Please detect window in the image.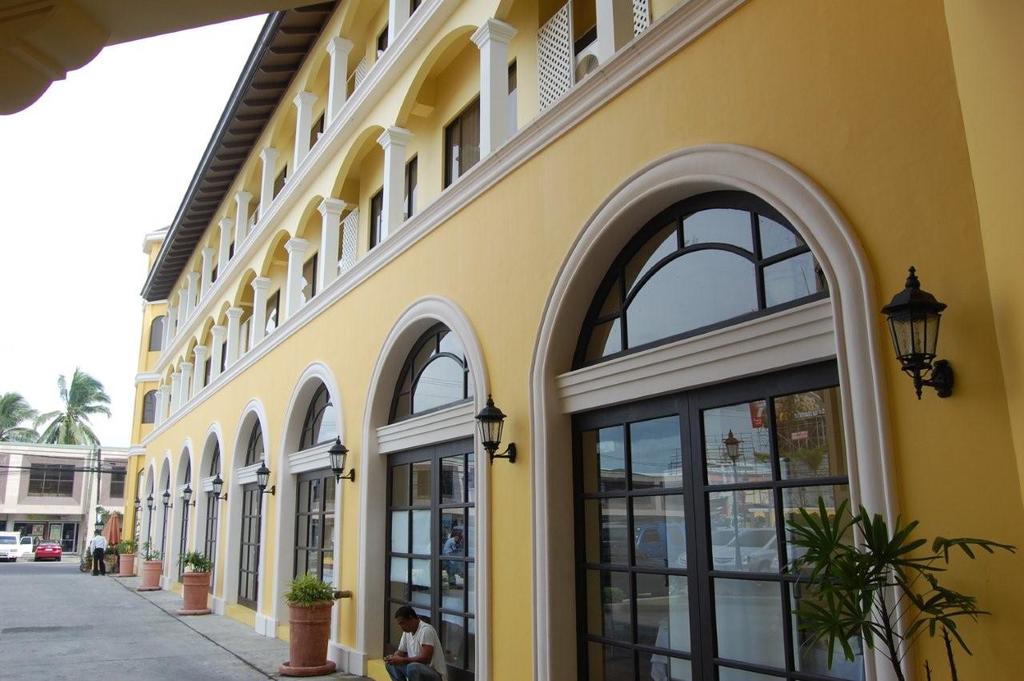
x1=541, y1=1, x2=650, y2=105.
